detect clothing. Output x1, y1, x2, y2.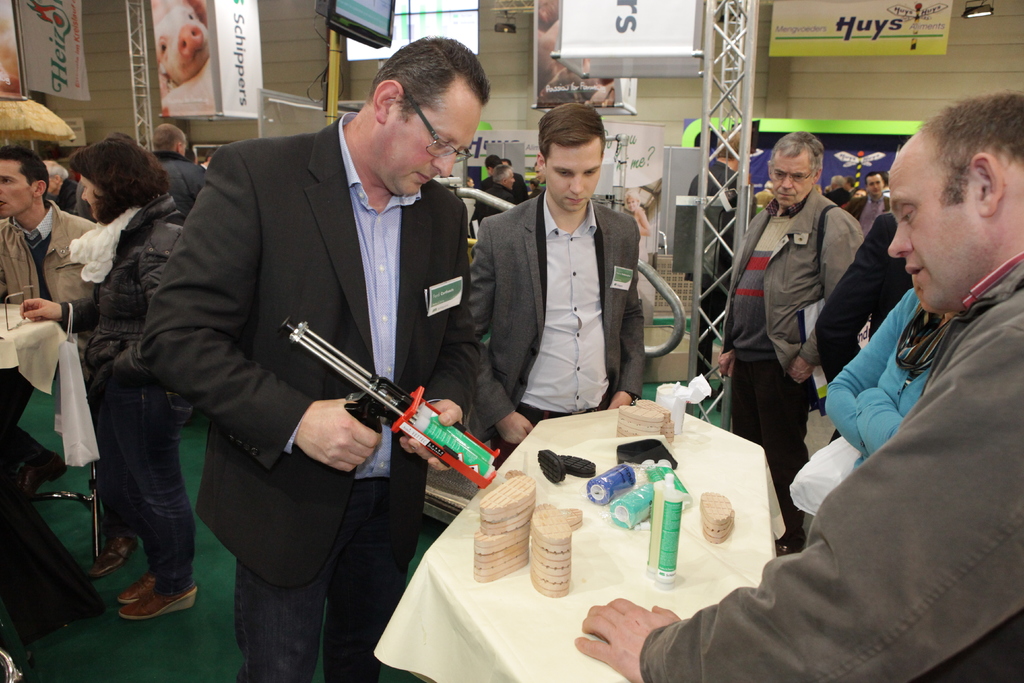
803, 208, 910, 372.
